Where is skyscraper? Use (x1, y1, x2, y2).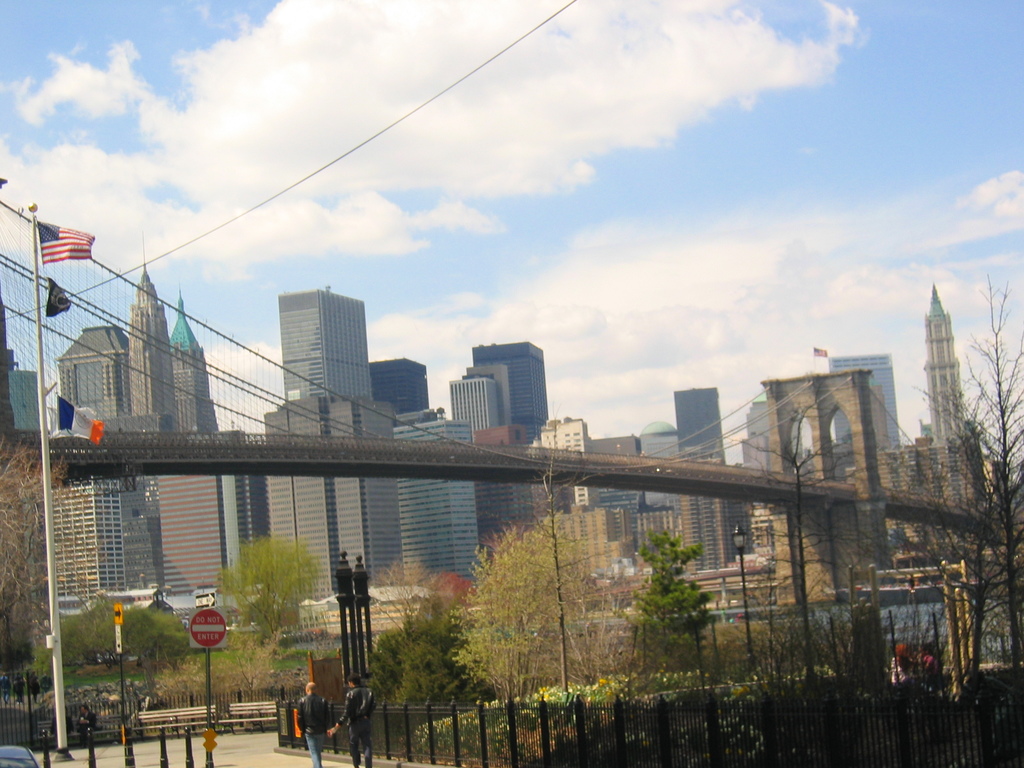
(59, 327, 125, 433).
